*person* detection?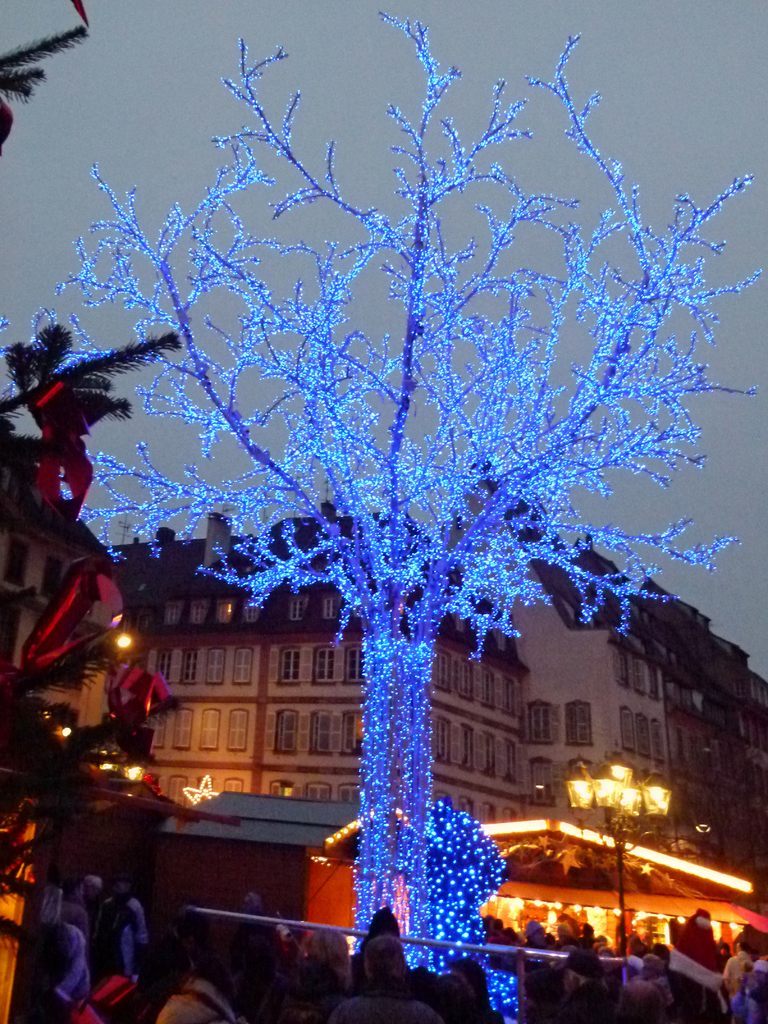
667, 908, 732, 968
